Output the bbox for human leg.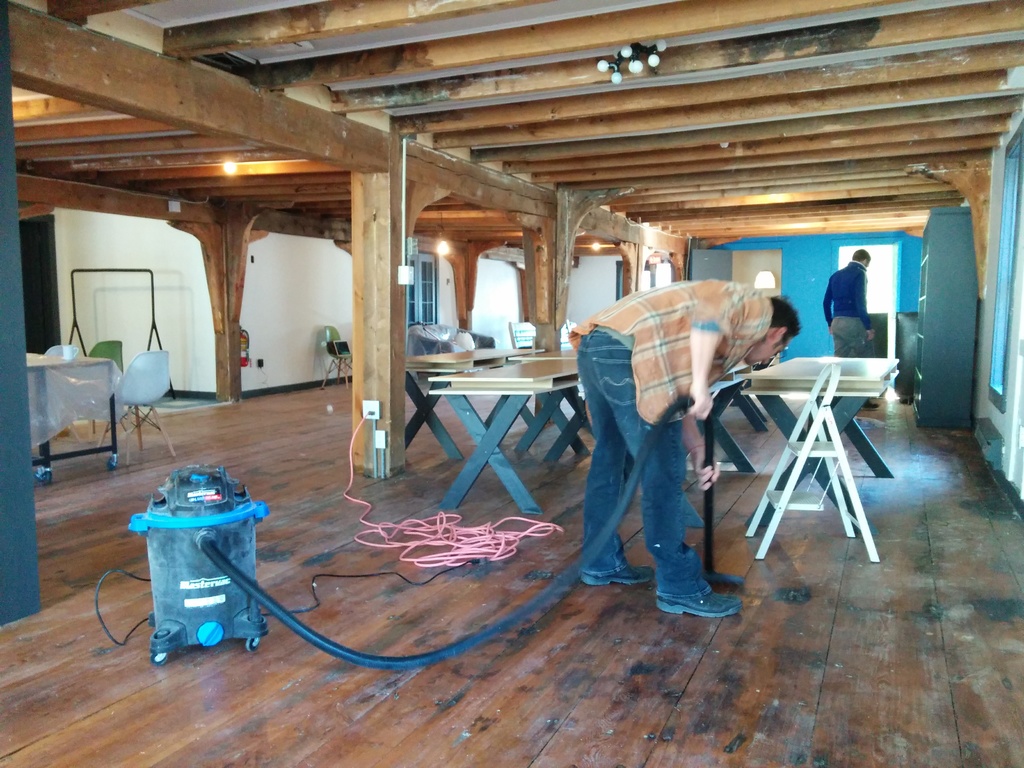
left=575, top=363, right=648, bottom=584.
